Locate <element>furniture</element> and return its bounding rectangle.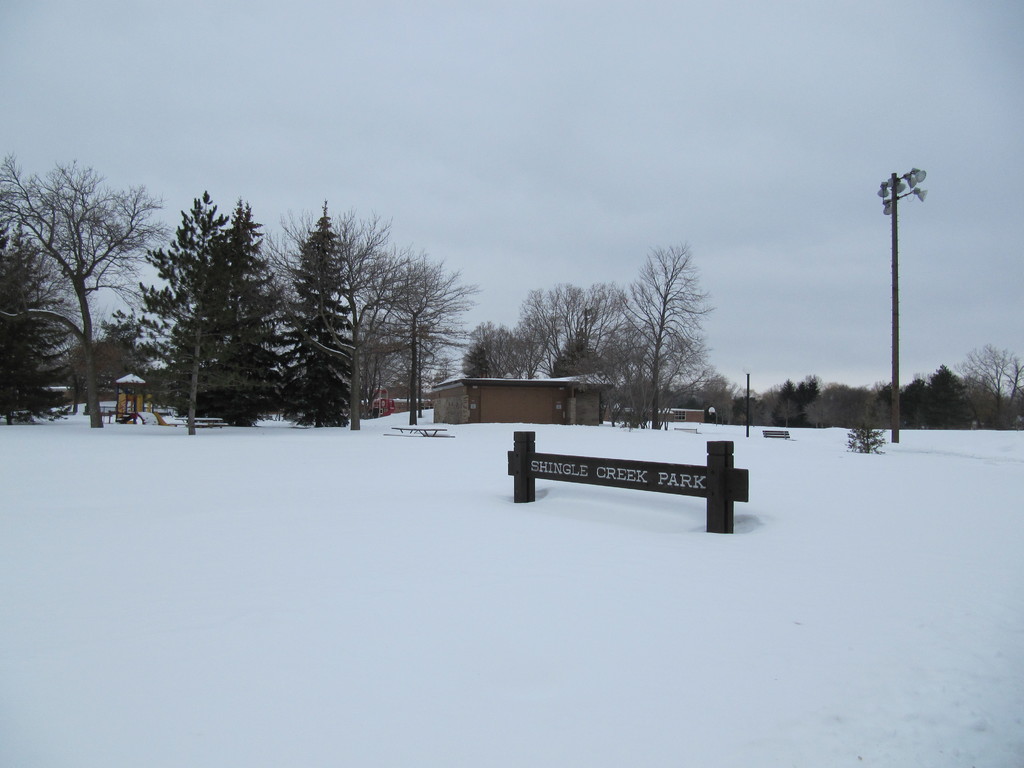
bbox=[170, 417, 230, 429].
